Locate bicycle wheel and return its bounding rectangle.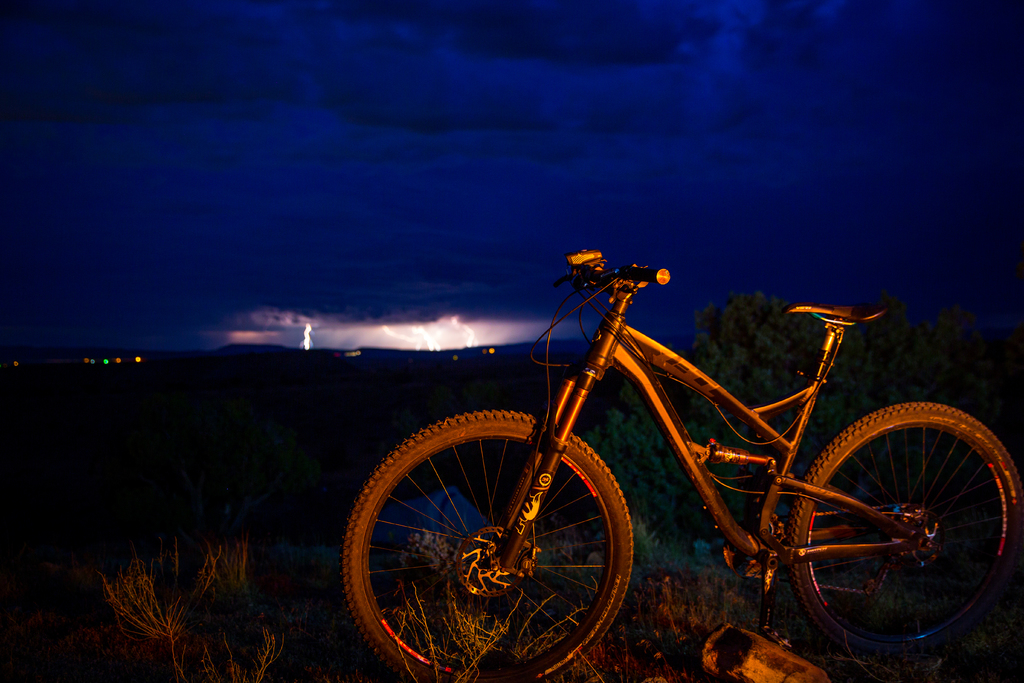
x1=343 y1=409 x2=636 y2=682.
